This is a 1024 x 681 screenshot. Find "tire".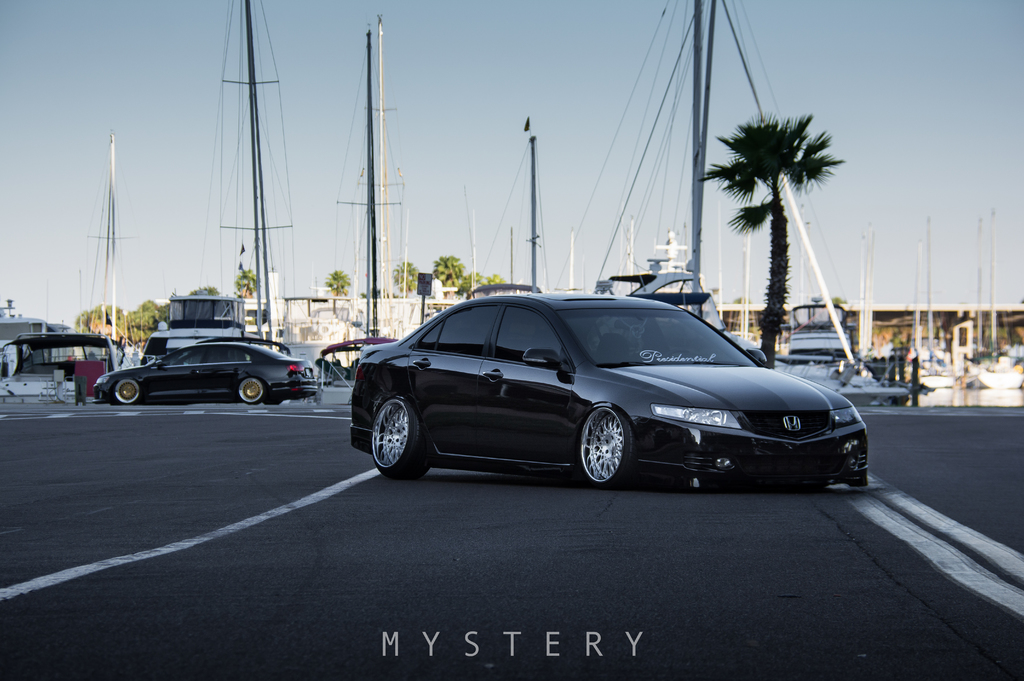
Bounding box: BBox(369, 394, 429, 479).
